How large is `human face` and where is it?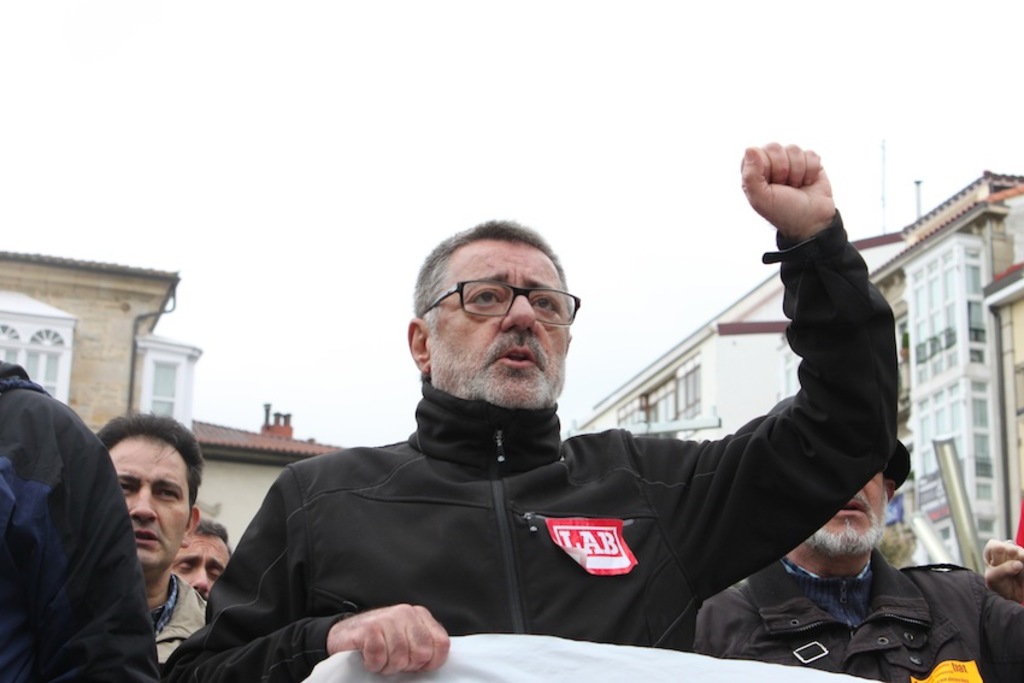
Bounding box: x1=171, y1=526, x2=226, y2=602.
